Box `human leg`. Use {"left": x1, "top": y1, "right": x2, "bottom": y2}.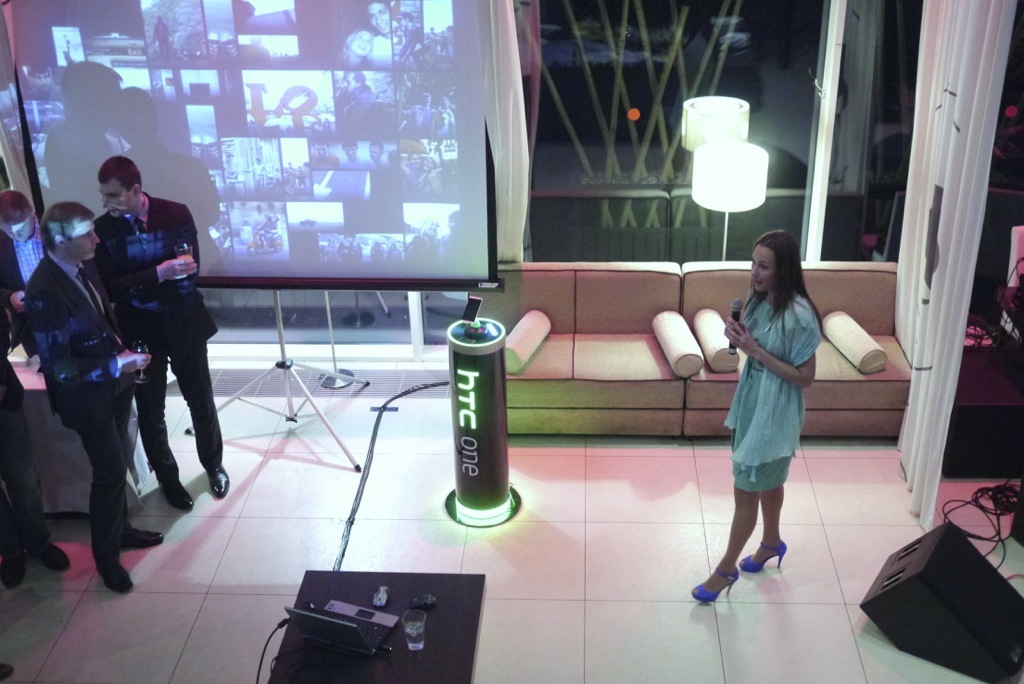
{"left": 172, "top": 346, "right": 233, "bottom": 502}.
